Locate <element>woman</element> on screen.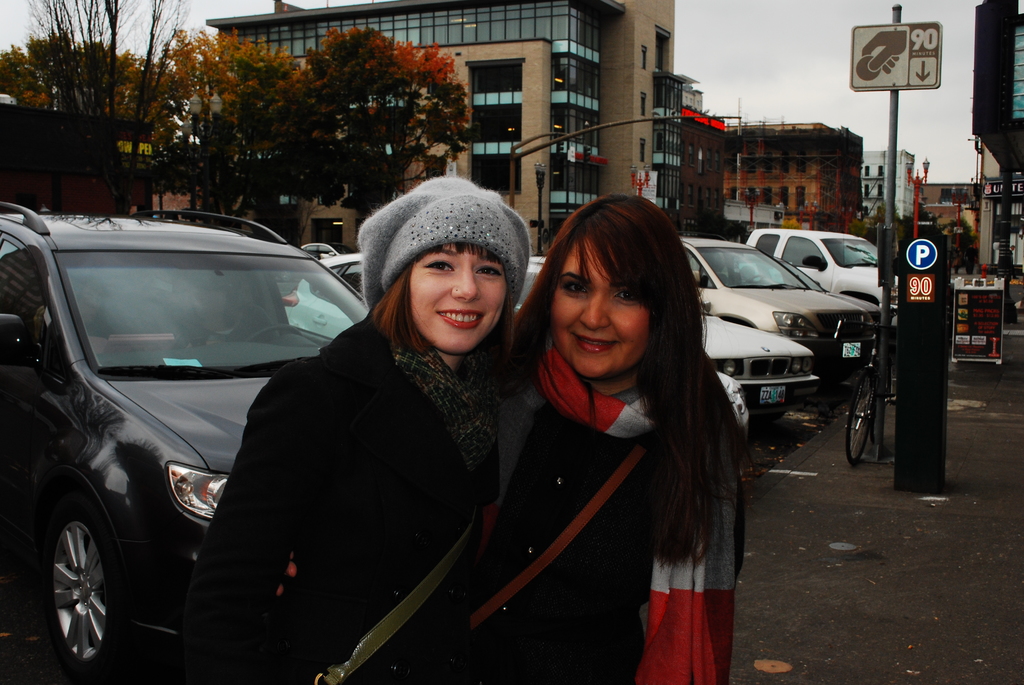
On screen at locate(463, 209, 765, 679).
